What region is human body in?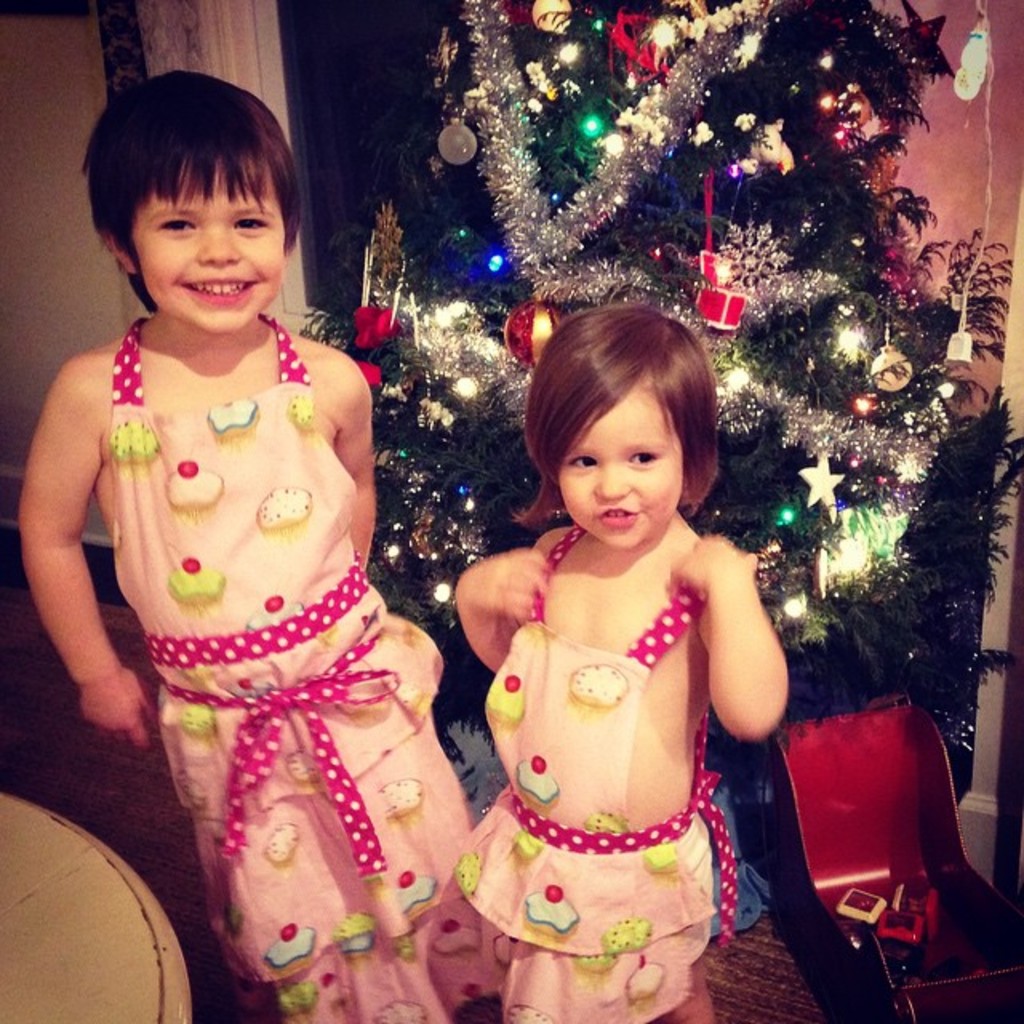
left=5, top=67, right=512, bottom=1022.
